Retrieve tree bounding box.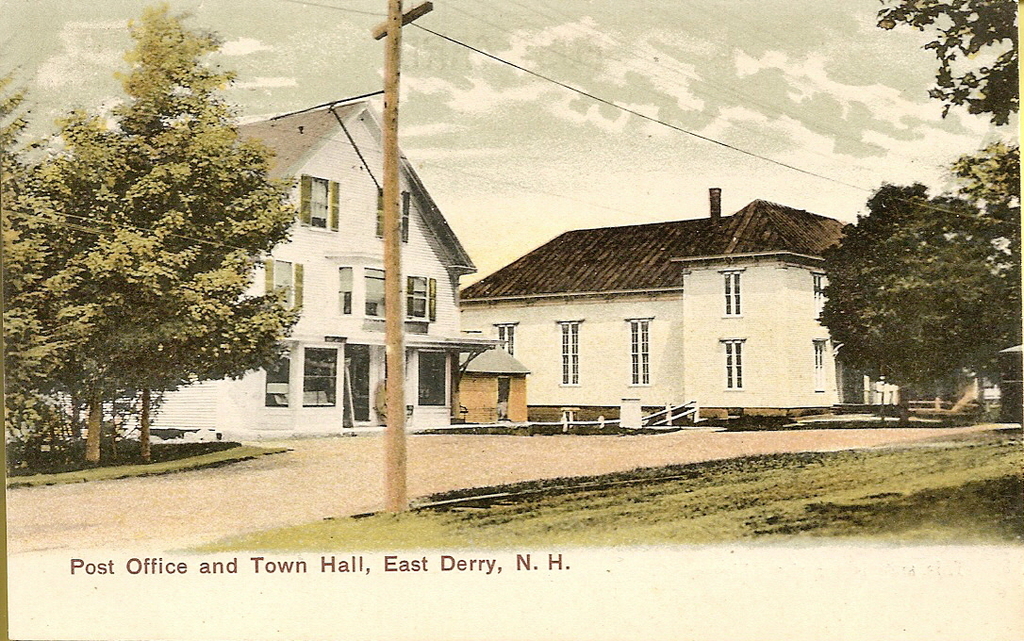
Bounding box: (left=820, top=181, right=1023, bottom=383).
